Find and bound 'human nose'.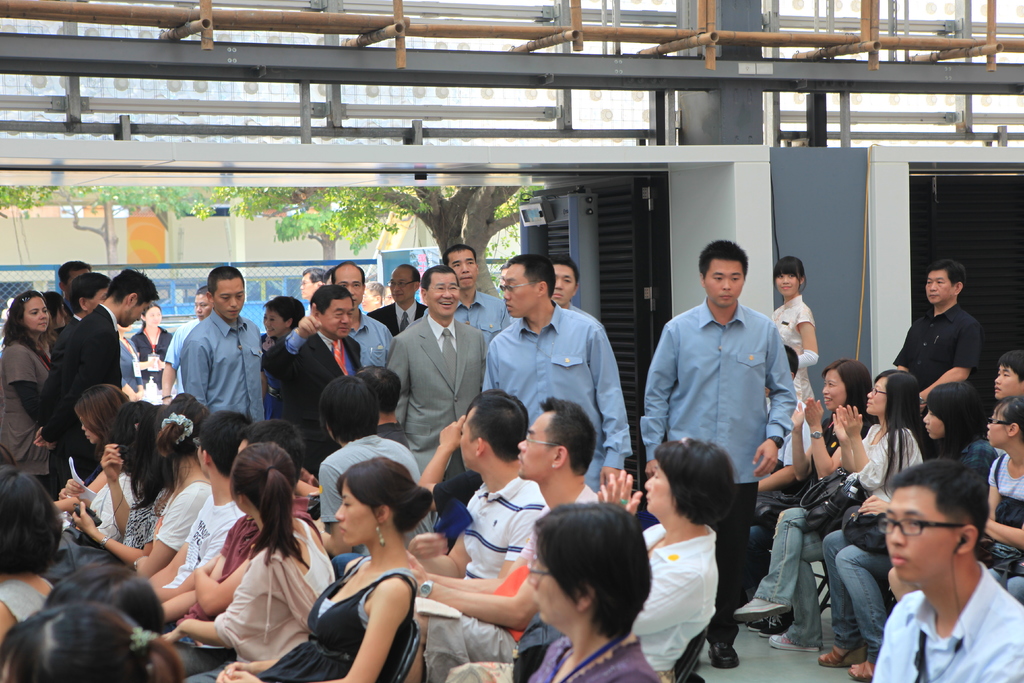
Bound: box(333, 507, 346, 520).
